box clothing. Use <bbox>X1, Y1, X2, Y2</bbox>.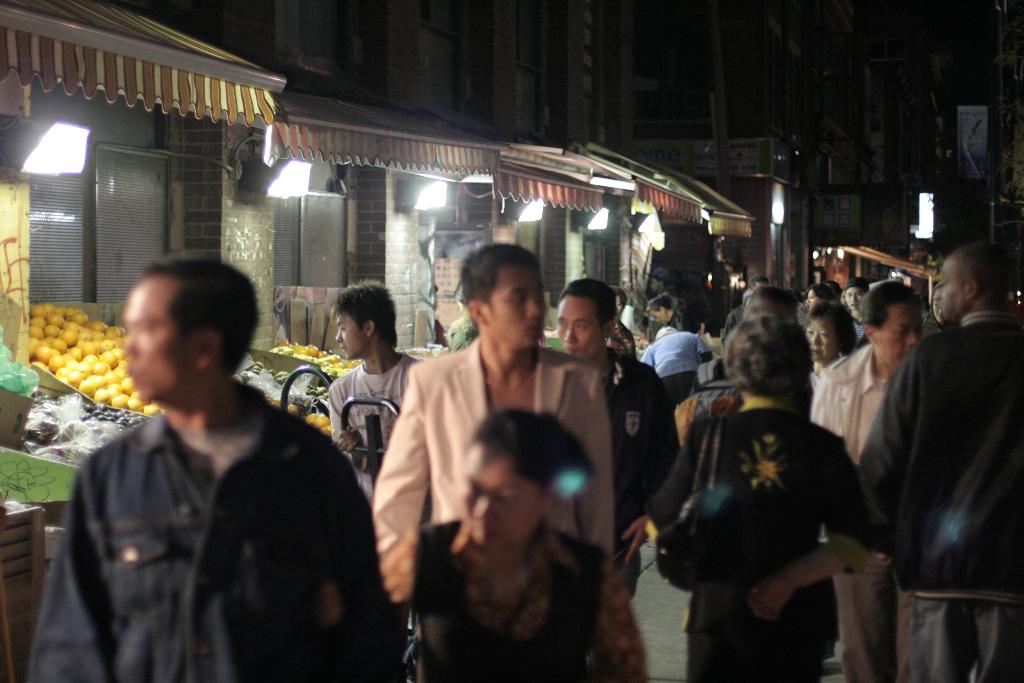
<bbox>667, 347, 884, 664</bbox>.
